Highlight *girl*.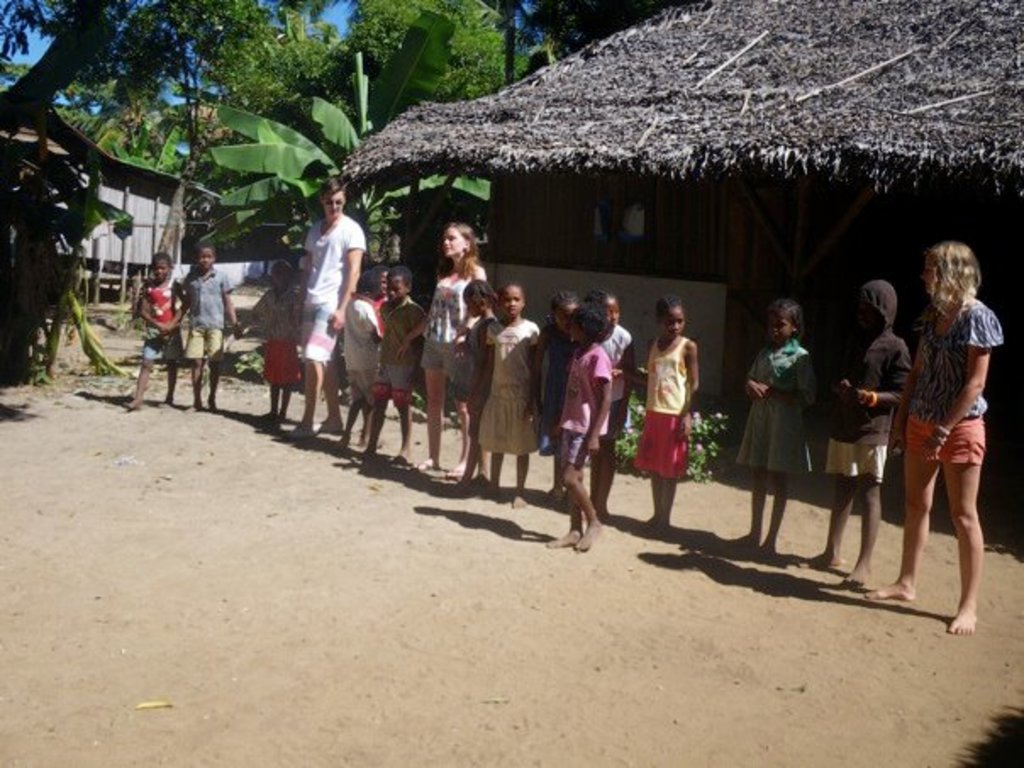
Highlighted region: x1=631 y1=302 x2=698 y2=537.
